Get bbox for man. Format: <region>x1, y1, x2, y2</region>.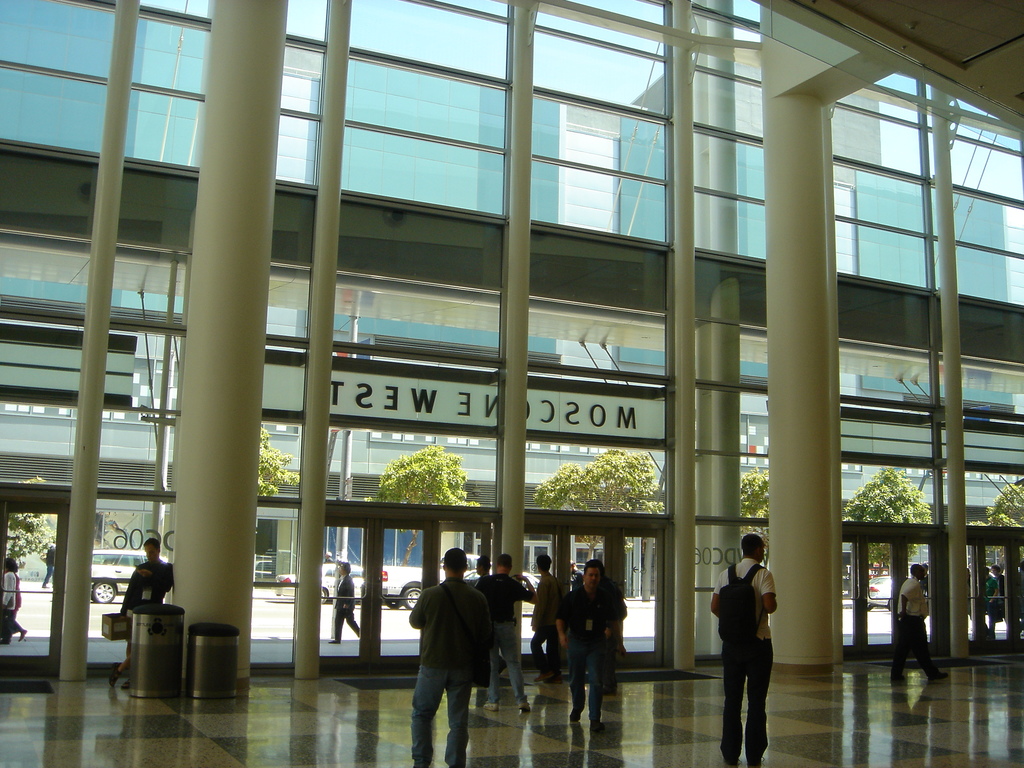
<region>109, 539, 175, 692</region>.
